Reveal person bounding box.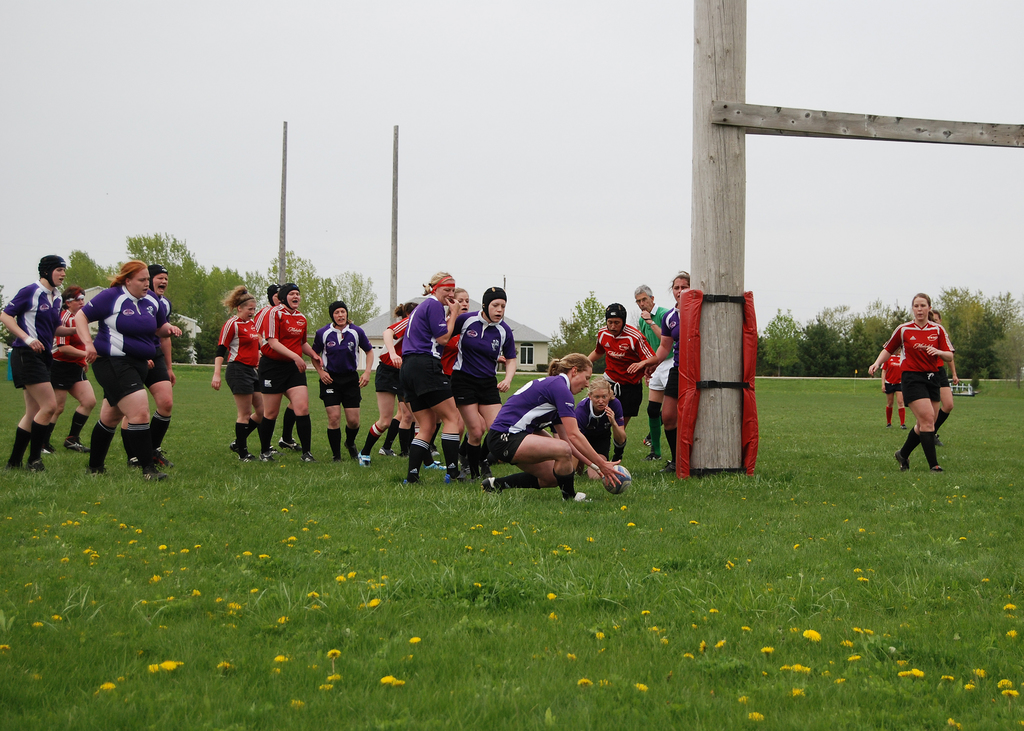
Revealed: 360,293,419,463.
